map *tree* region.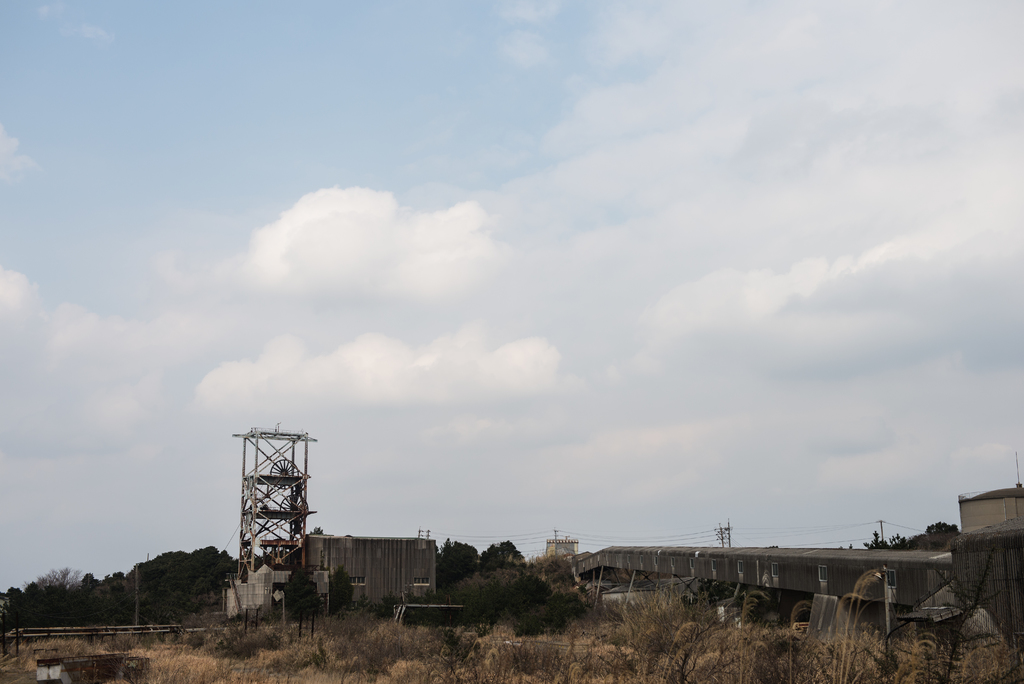
Mapped to rect(924, 542, 1007, 683).
